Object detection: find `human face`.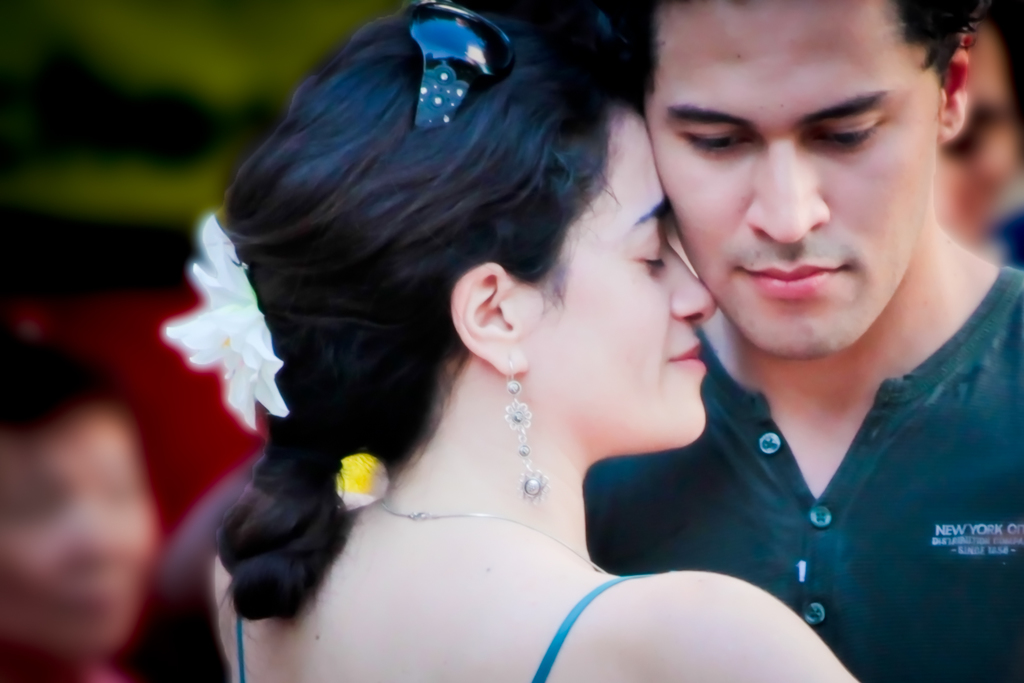
<box>533,106,719,470</box>.
